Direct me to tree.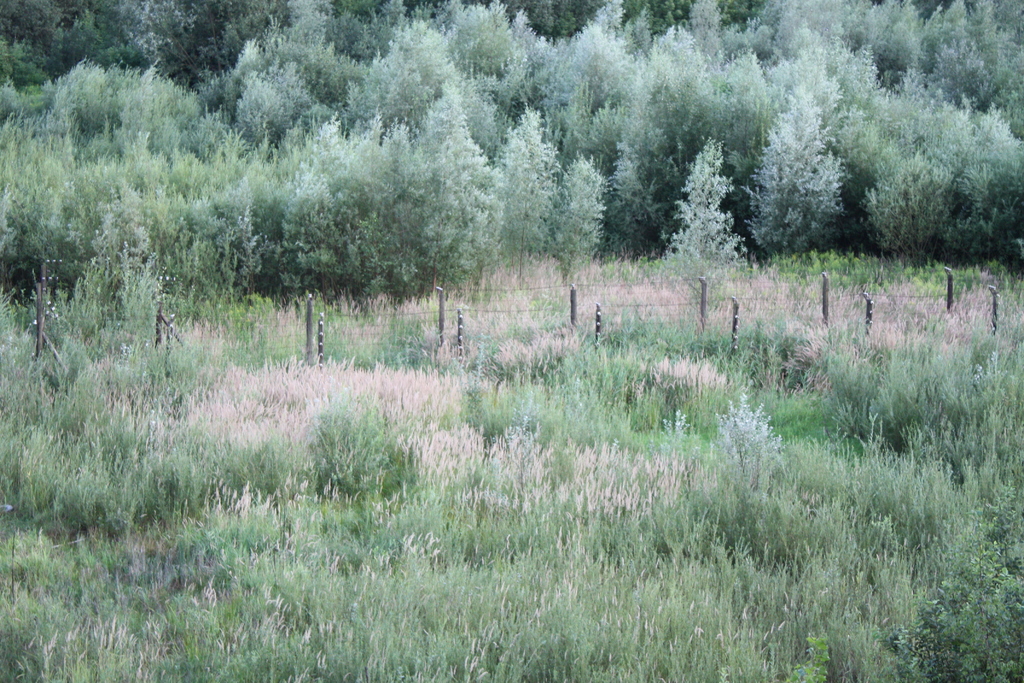
Direction: {"x1": 733, "y1": 92, "x2": 881, "y2": 256}.
